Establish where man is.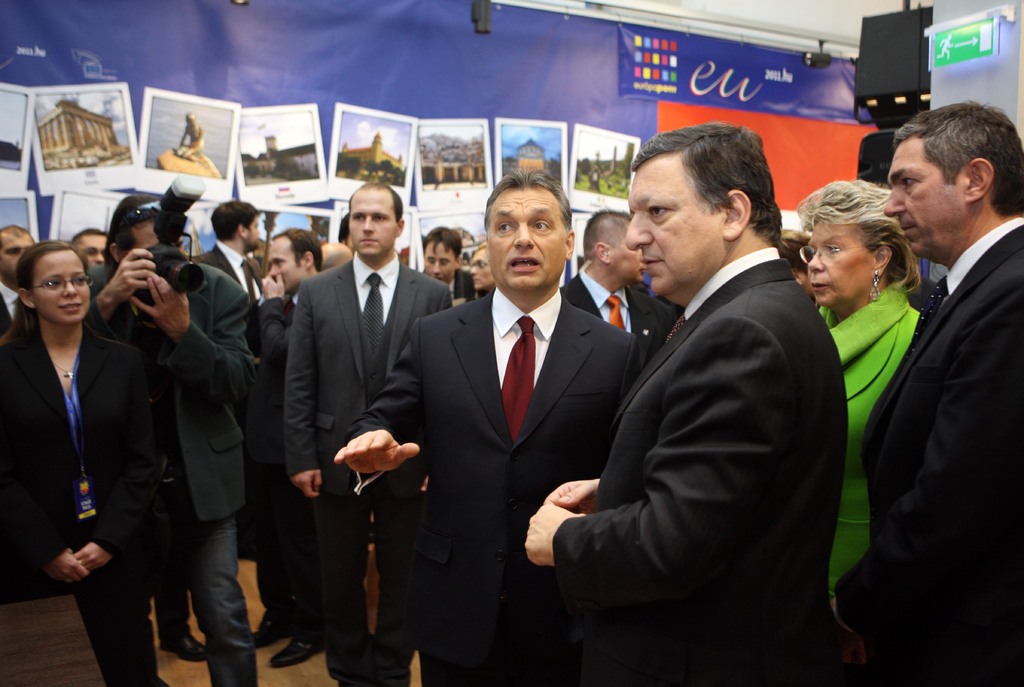
Established at crop(248, 228, 330, 665).
